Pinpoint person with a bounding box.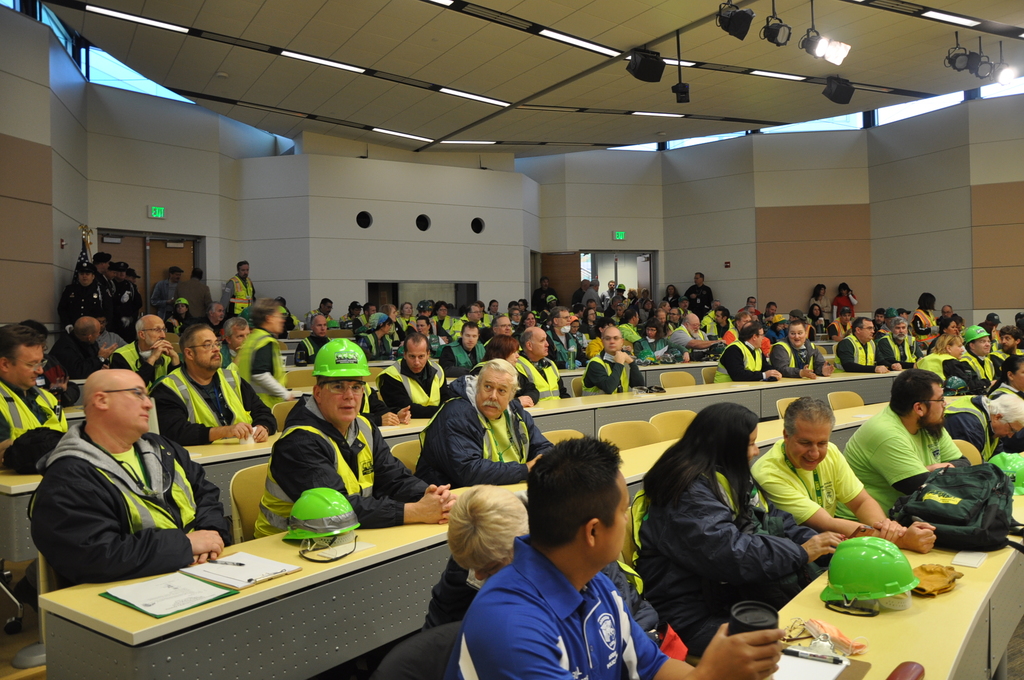
[left=943, top=304, right=956, bottom=328].
